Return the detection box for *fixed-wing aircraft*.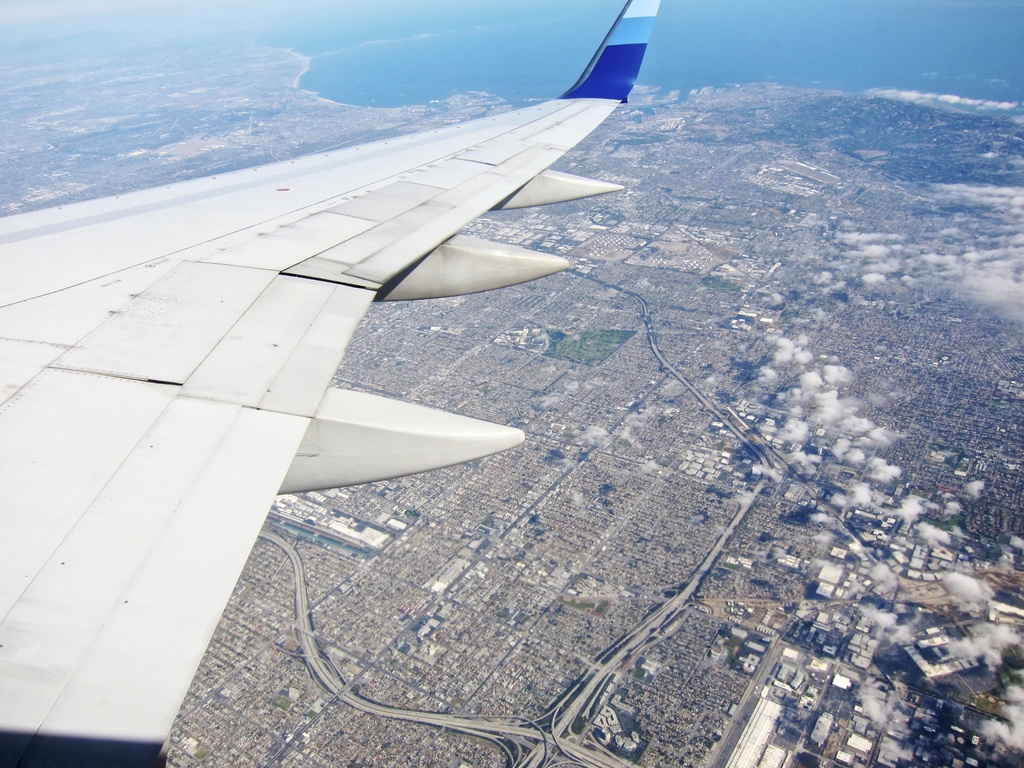
(x1=0, y1=0, x2=660, y2=767).
